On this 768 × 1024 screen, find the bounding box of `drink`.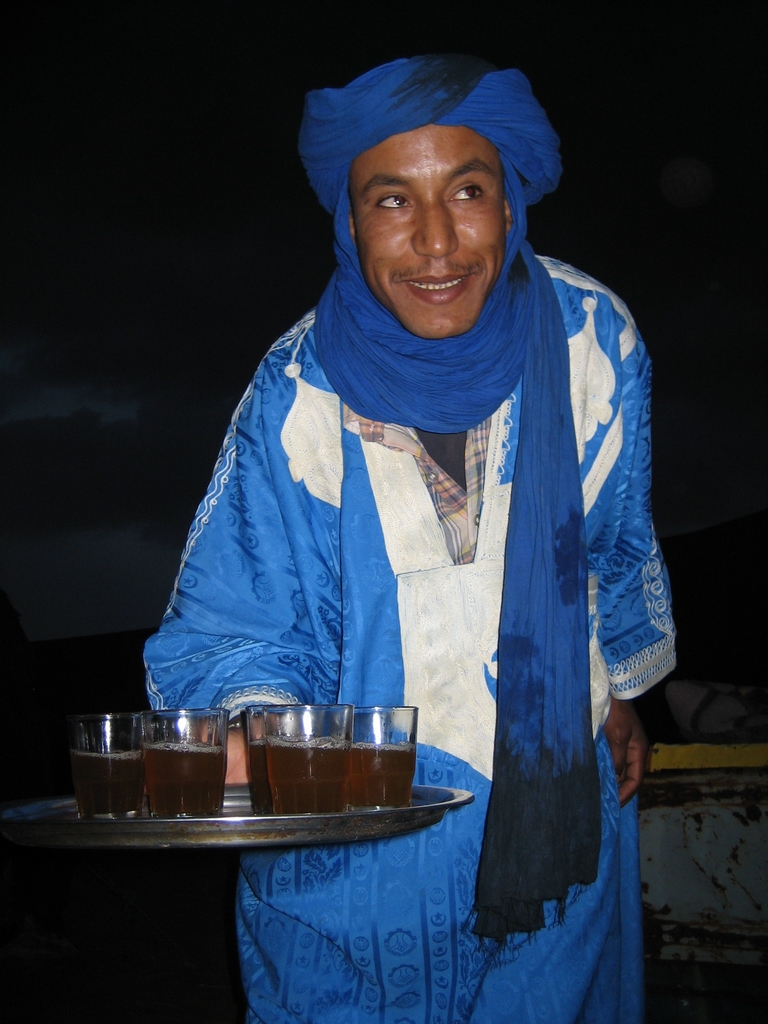
Bounding box: {"x1": 77, "y1": 750, "x2": 143, "y2": 818}.
